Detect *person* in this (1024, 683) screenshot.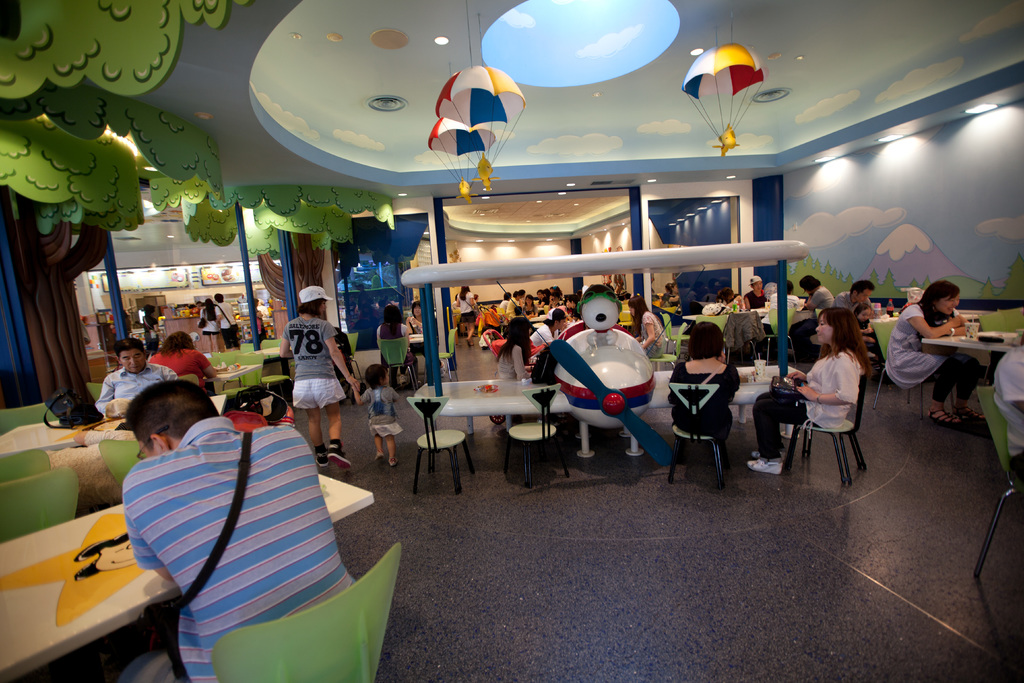
Detection: pyautogui.locateOnScreen(278, 284, 358, 468).
